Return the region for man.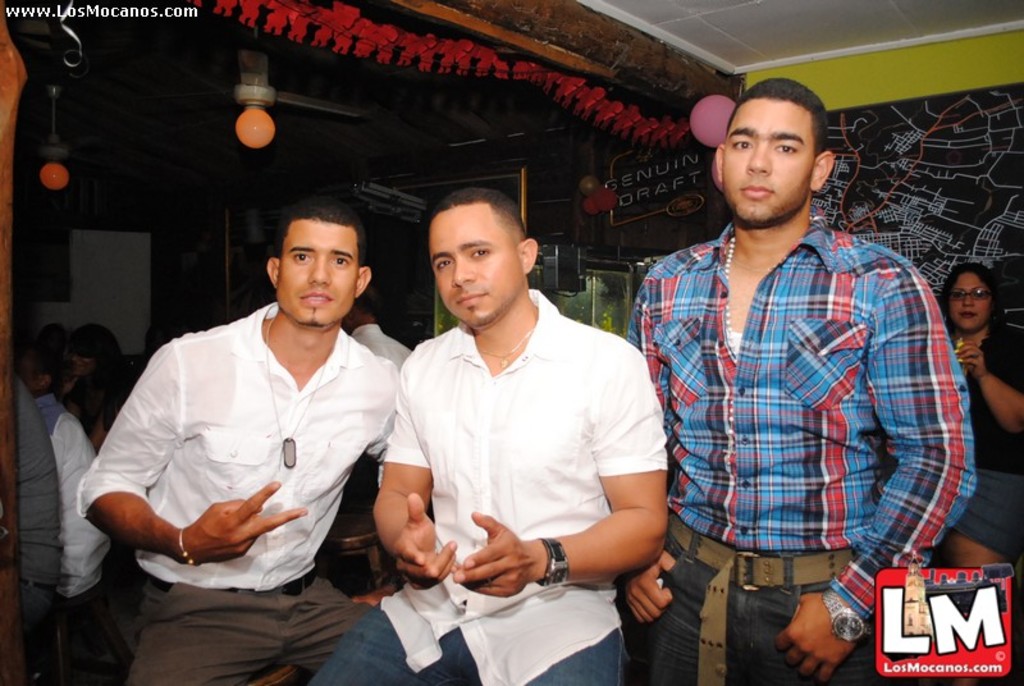
detection(111, 188, 401, 672).
